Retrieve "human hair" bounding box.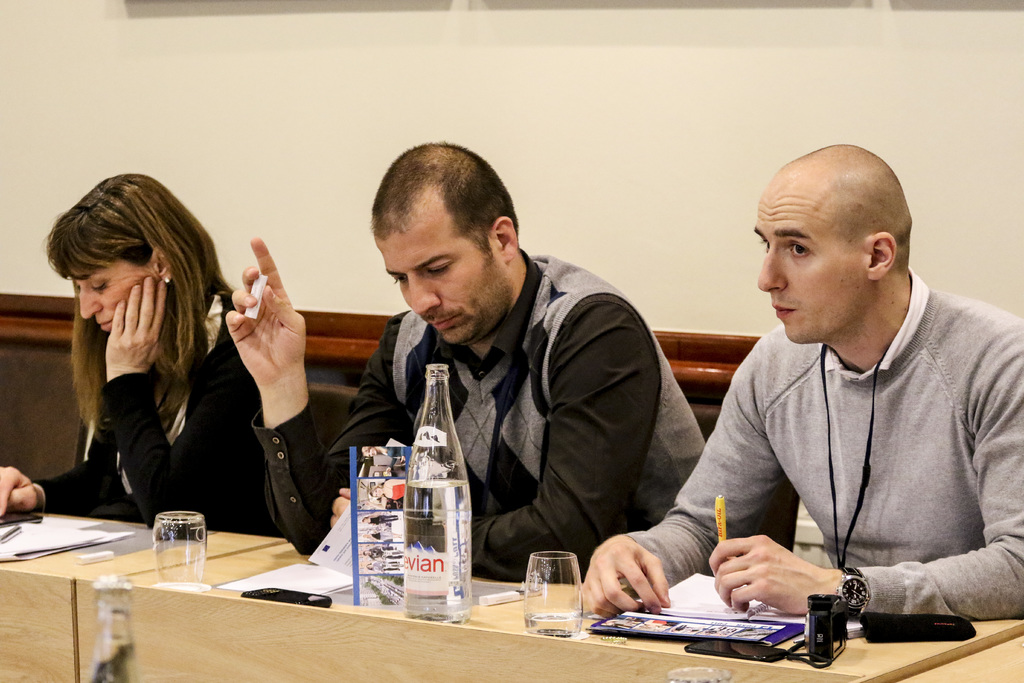
Bounding box: [left=365, top=129, right=522, bottom=247].
